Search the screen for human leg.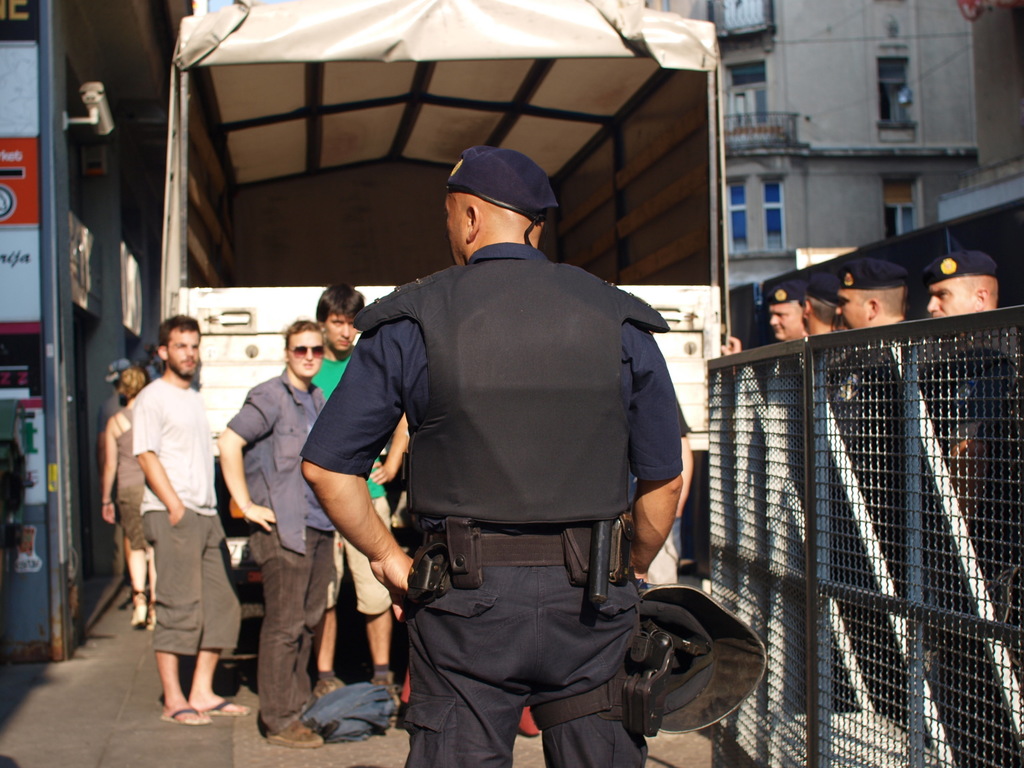
Found at Rect(182, 507, 250, 714).
